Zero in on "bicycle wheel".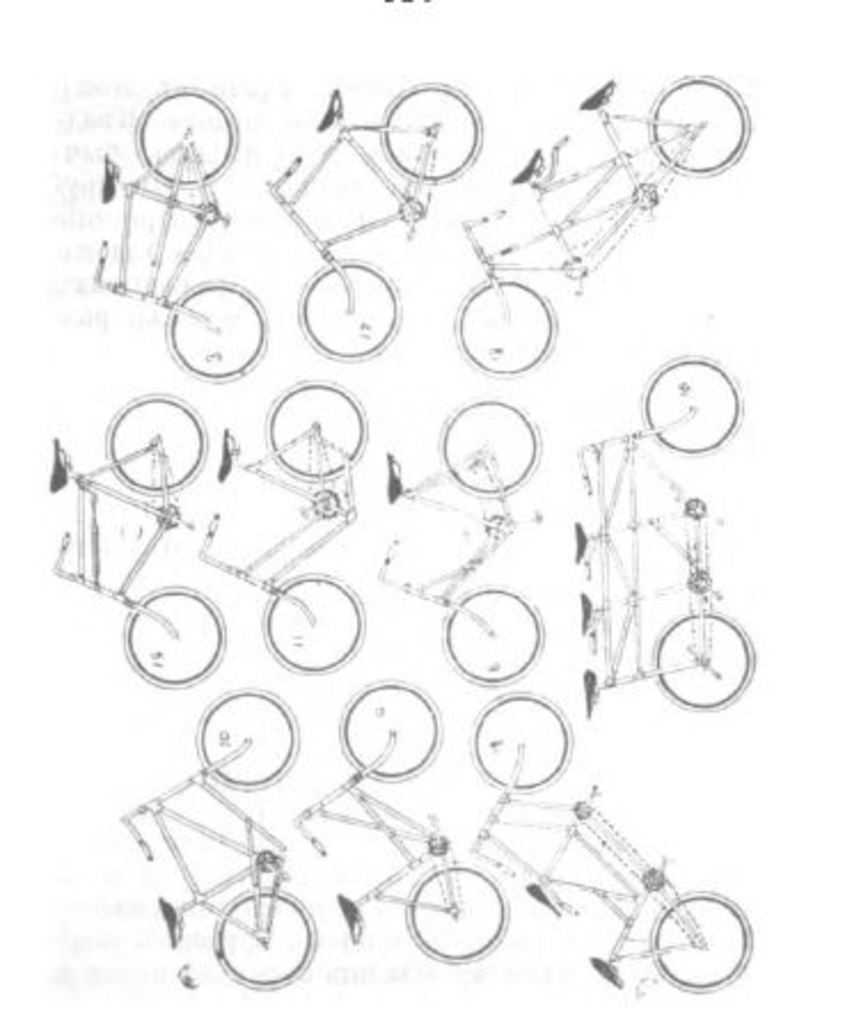
Zeroed in: x1=451 y1=275 x2=552 y2=376.
